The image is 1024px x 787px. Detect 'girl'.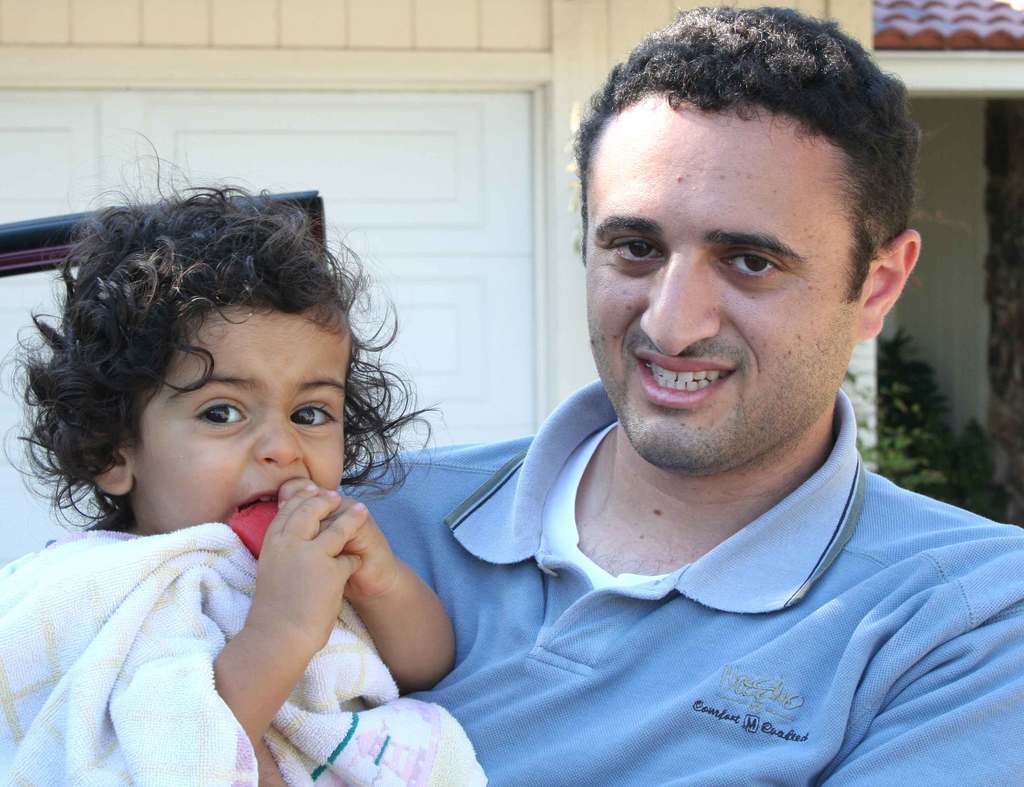
Detection: (0,125,489,786).
